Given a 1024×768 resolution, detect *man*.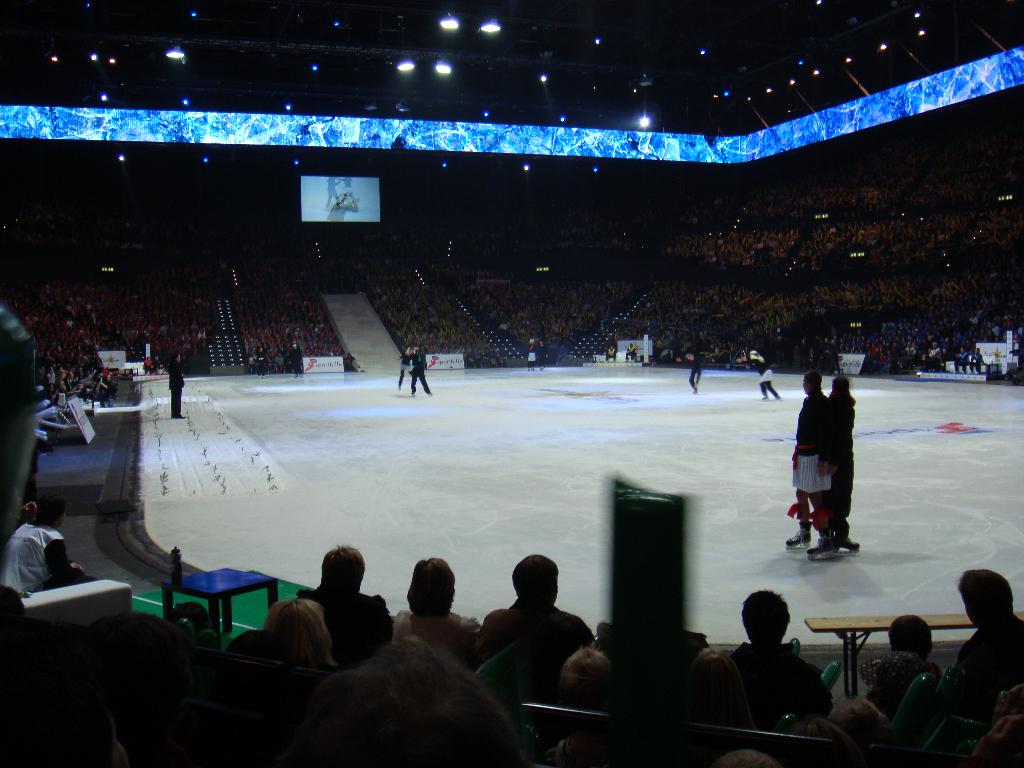
687, 349, 706, 397.
